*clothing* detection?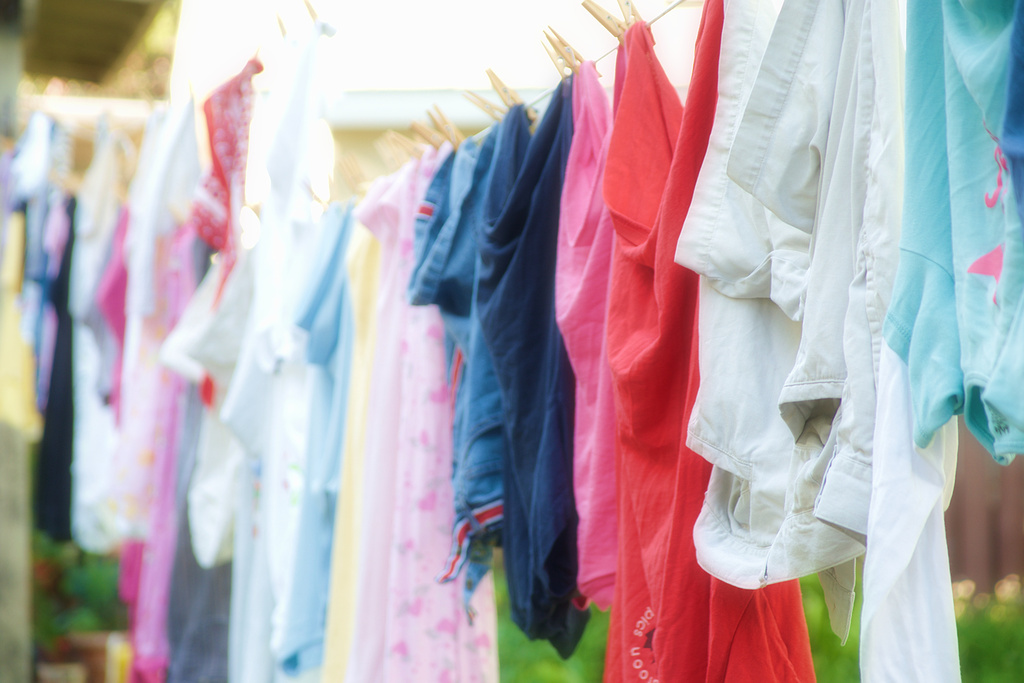
box(61, 118, 161, 580)
